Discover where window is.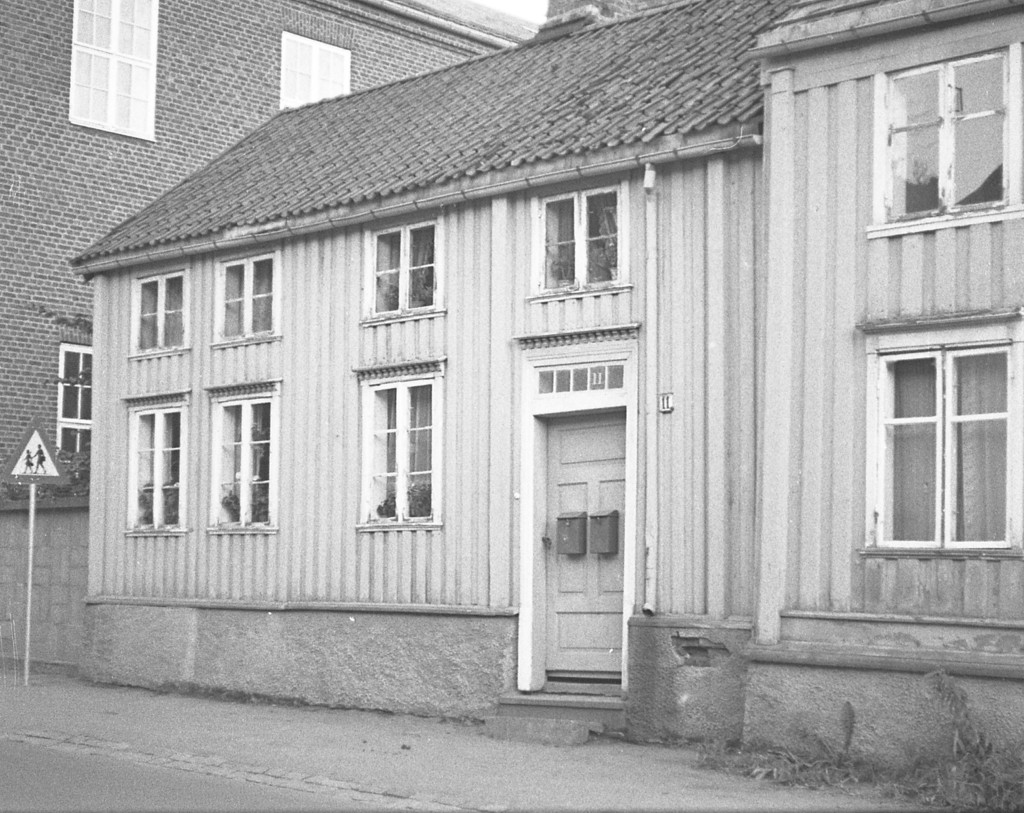
Discovered at <bbox>127, 266, 186, 356</bbox>.
